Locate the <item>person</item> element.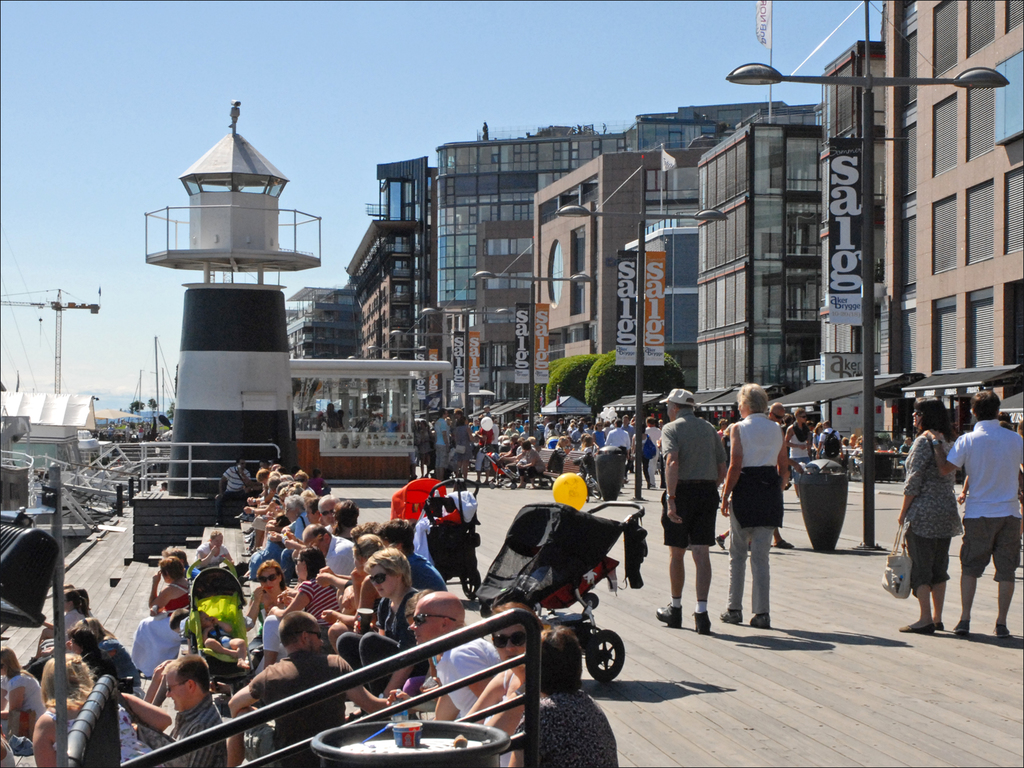
Element bbox: (719,381,790,632).
